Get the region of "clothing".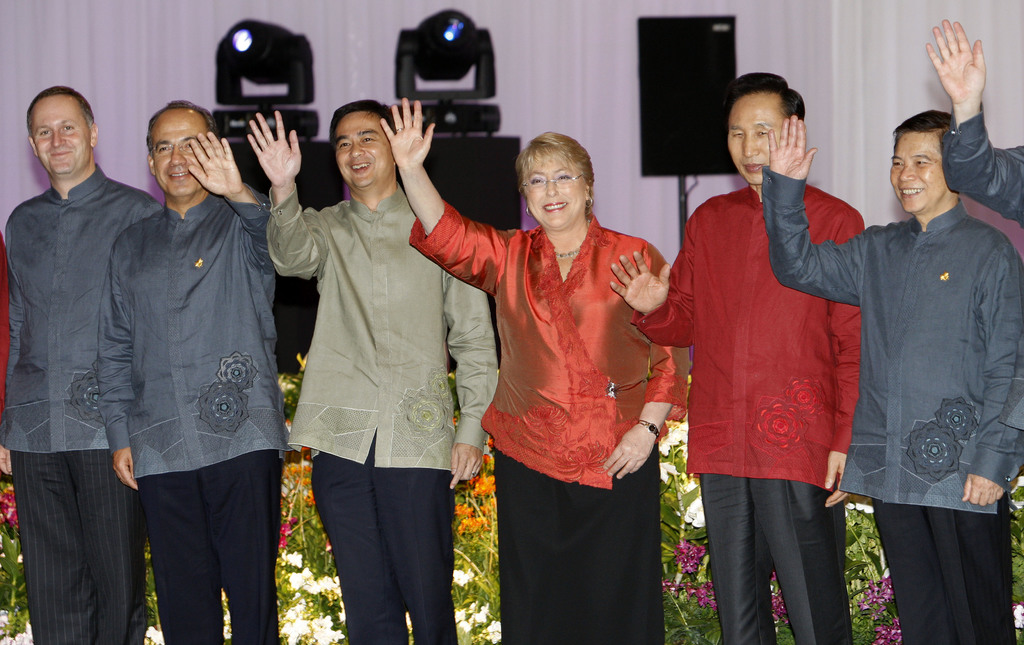
l=812, t=124, r=1015, b=589.
